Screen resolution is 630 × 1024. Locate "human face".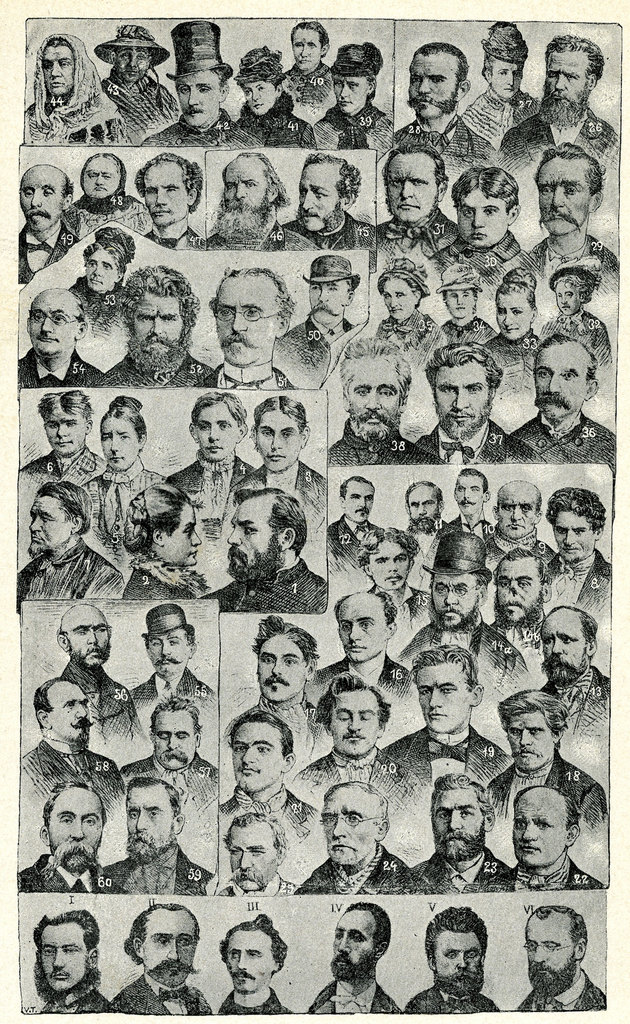
x1=335, y1=80, x2=368, y2=109.
